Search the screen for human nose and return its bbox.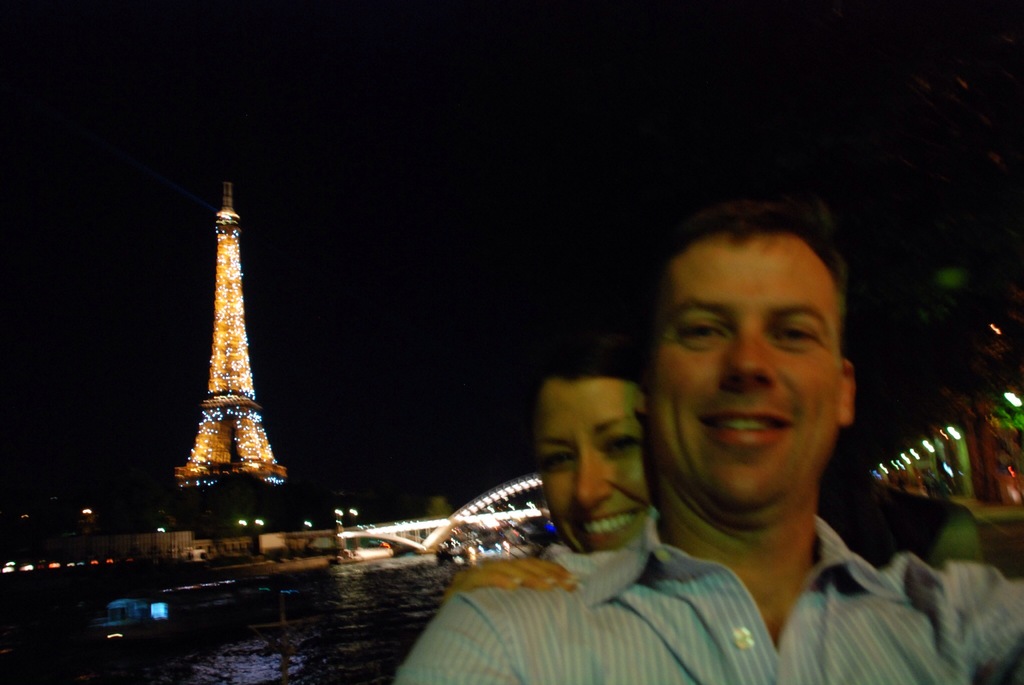
Found: [717,323,775,386].
